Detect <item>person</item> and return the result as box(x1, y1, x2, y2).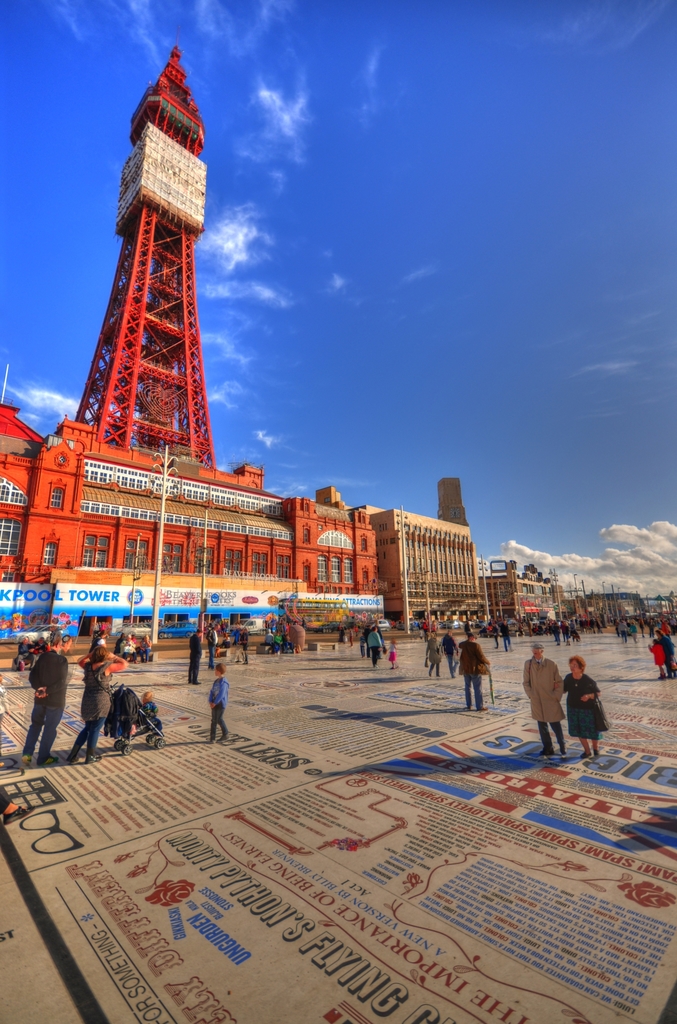
box(77, 652, 129, 769).
